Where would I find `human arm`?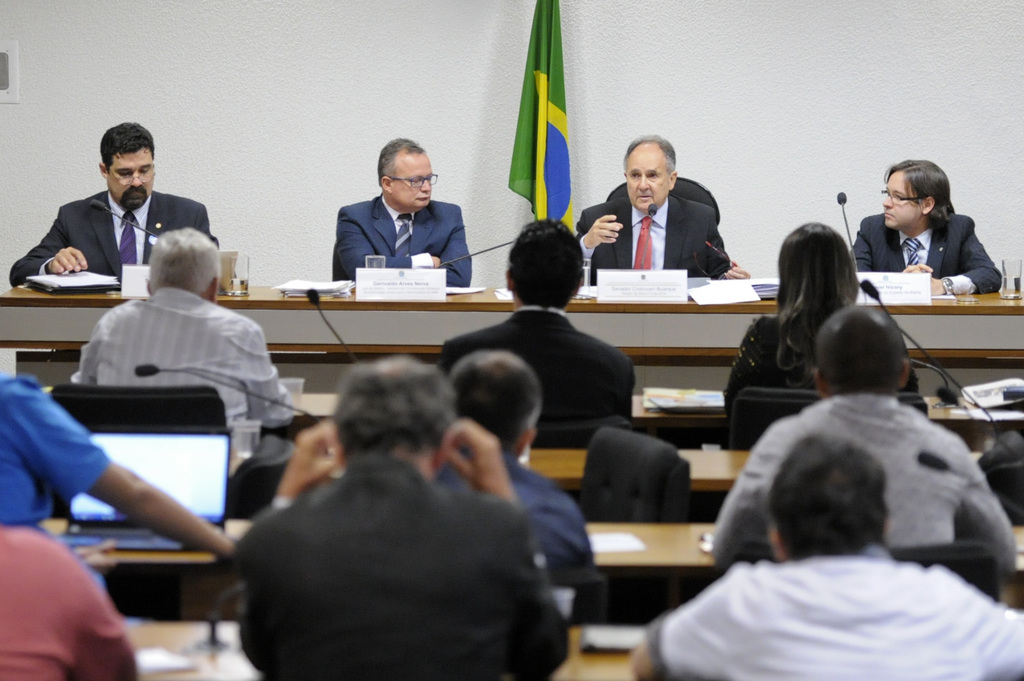
At (left=566, top=207, right=624, bottom=261).
